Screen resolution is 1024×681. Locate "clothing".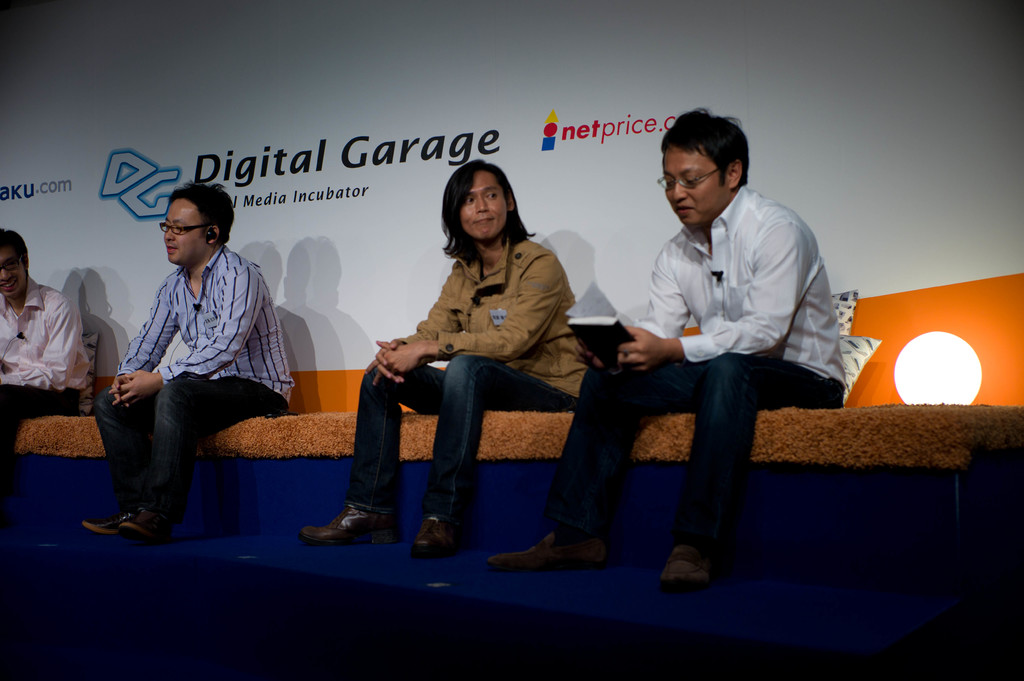
(552,186,844,549).
